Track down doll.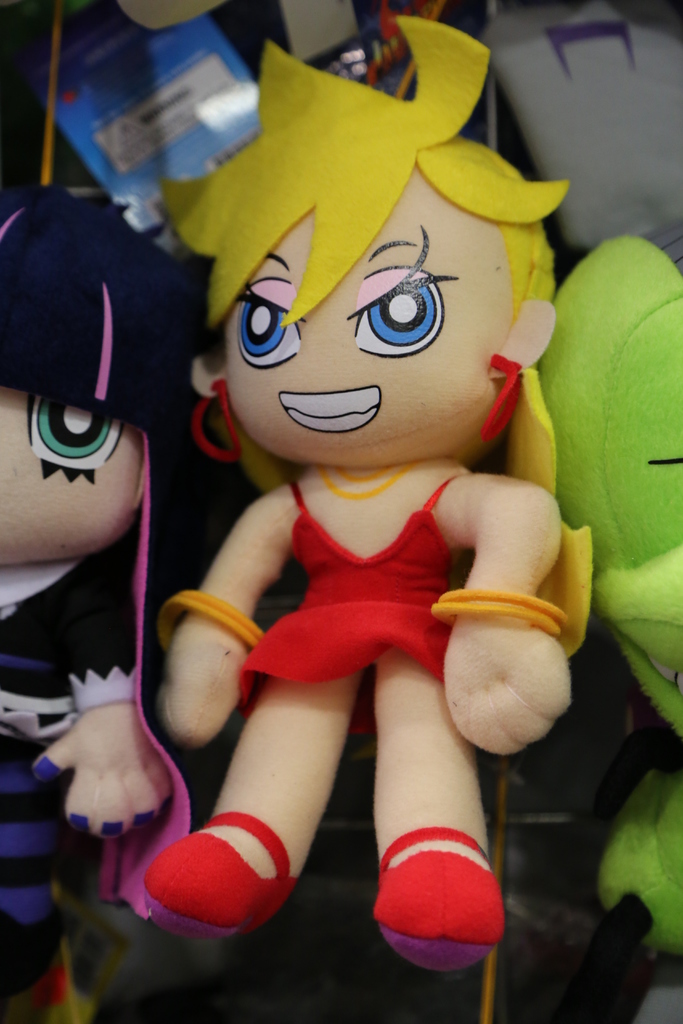
Tracked to 157:8:556:935.
